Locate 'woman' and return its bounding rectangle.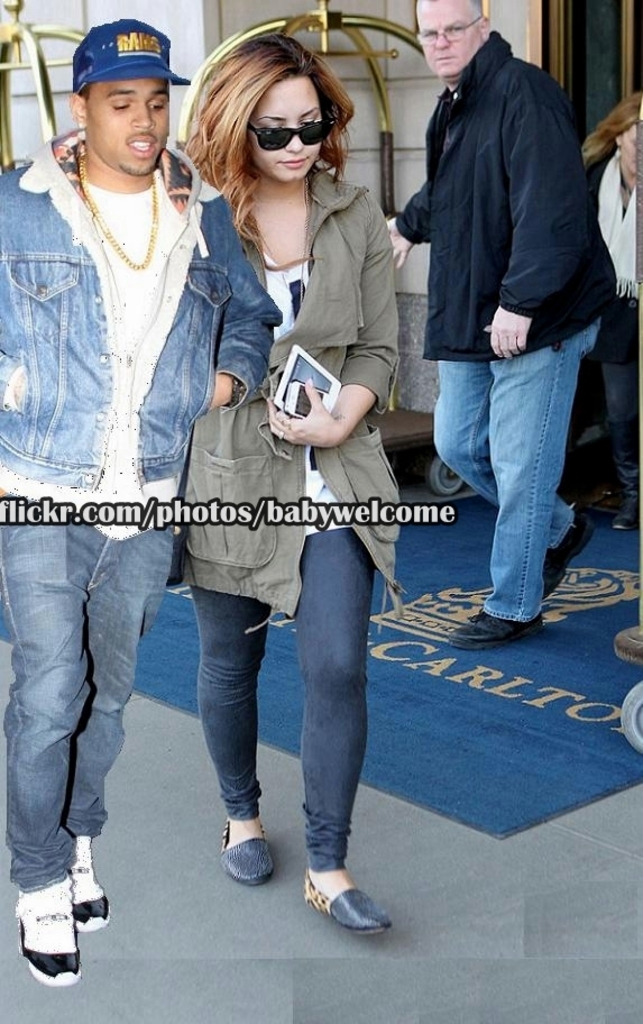
128:29:395:922.
